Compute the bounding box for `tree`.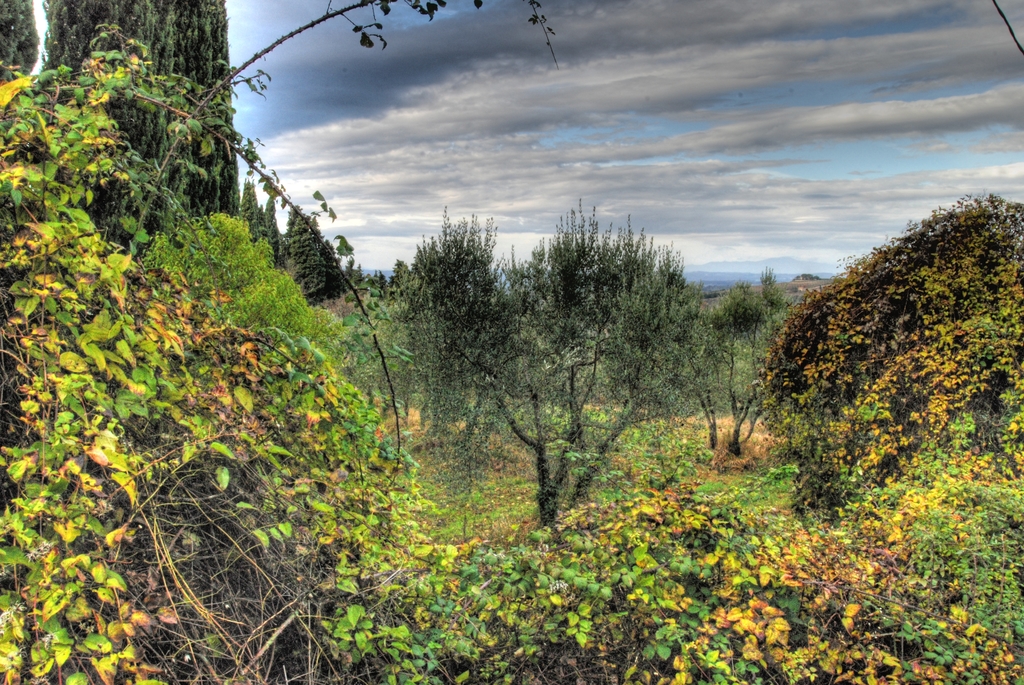
Rect(446, 200, 725, 537).
